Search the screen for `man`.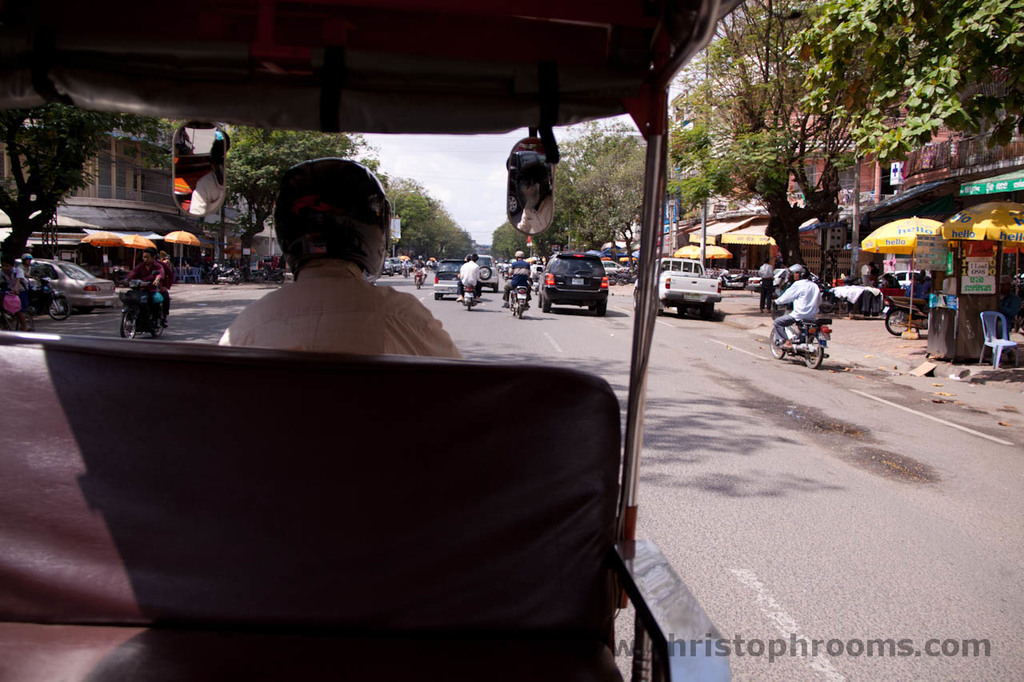
Found at (x1=502, y1=249, x2=533, y2=308).
